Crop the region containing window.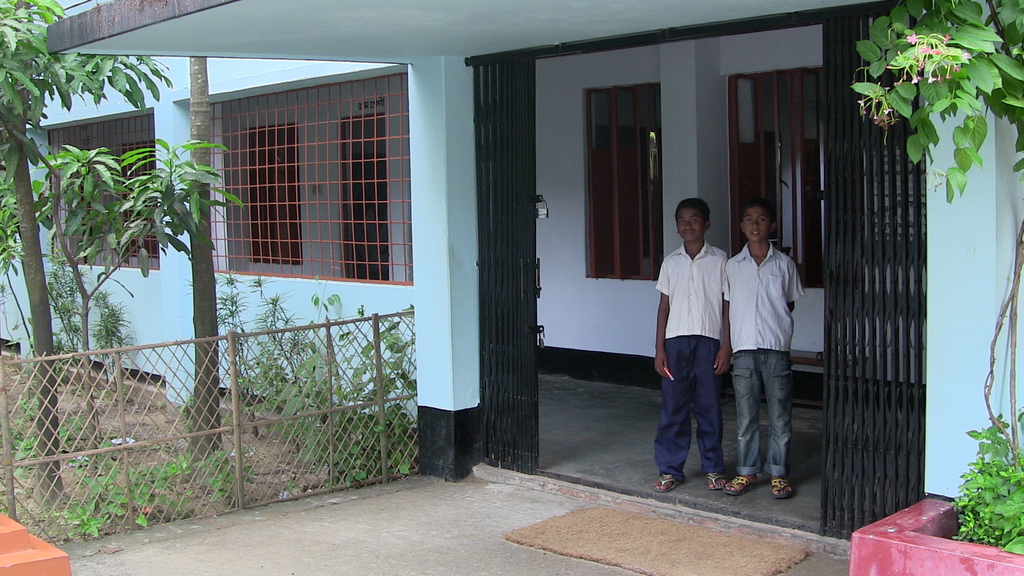
Crop region: left=116, top=140, right=158, bottom=260.
